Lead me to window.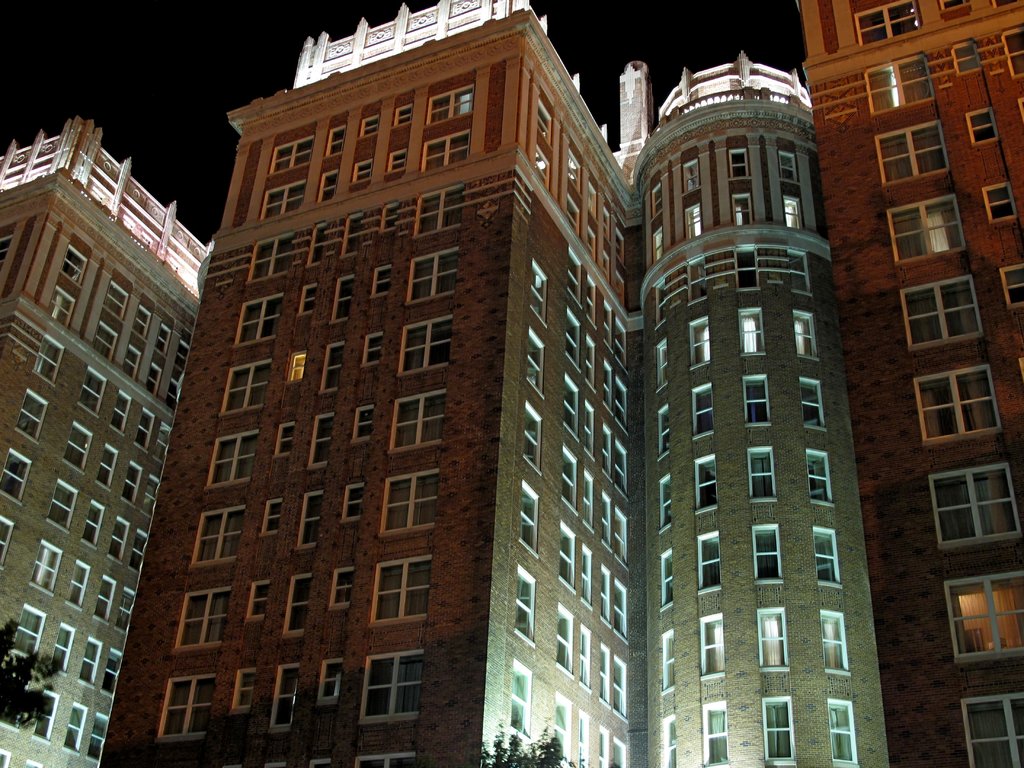
Lead to pyautogui.locateOnScreen(385, 478, 440, 538).
